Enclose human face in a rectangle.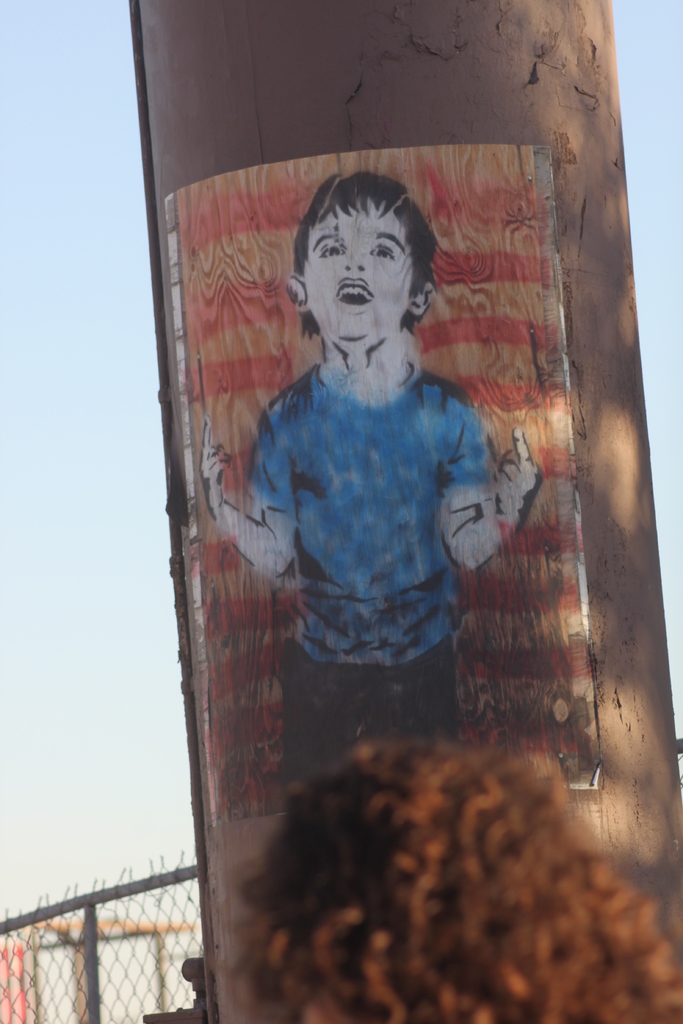
locate(306, 206, 413, 340).
